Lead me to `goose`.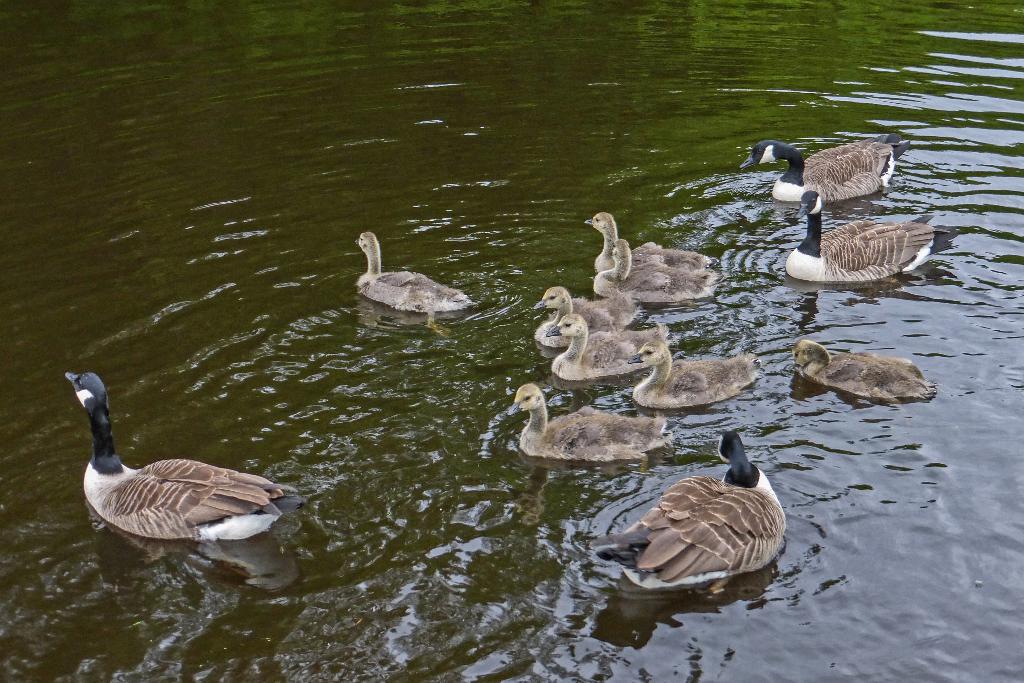
Lead to region(63, 370, 303, 541).
